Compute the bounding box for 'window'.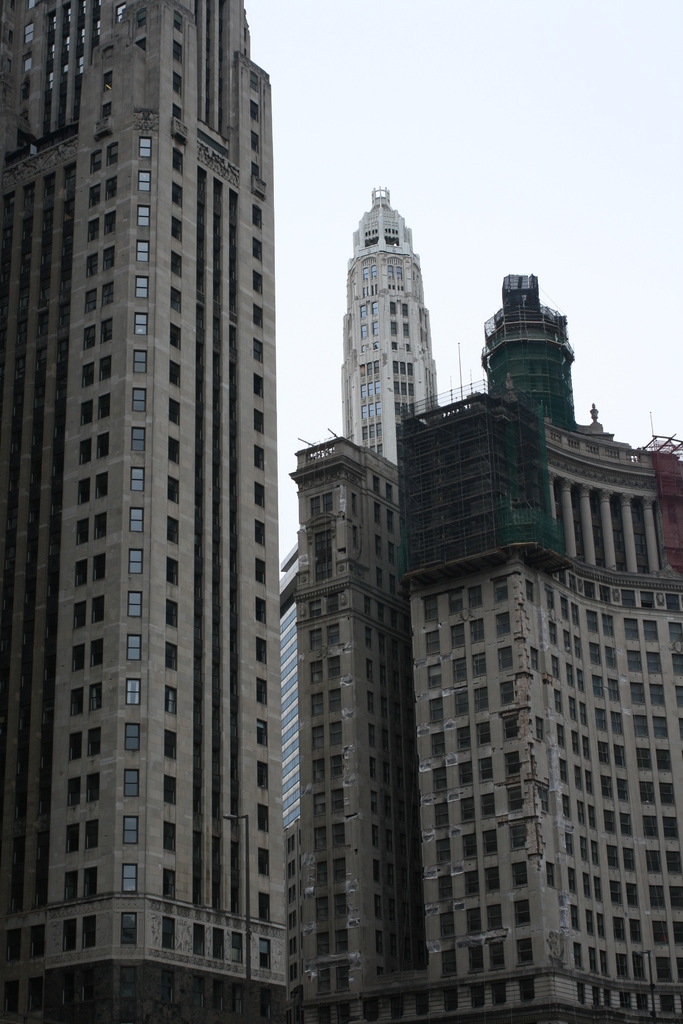
pyautogui.locateOnScreen(513, 900, 532, 934).
